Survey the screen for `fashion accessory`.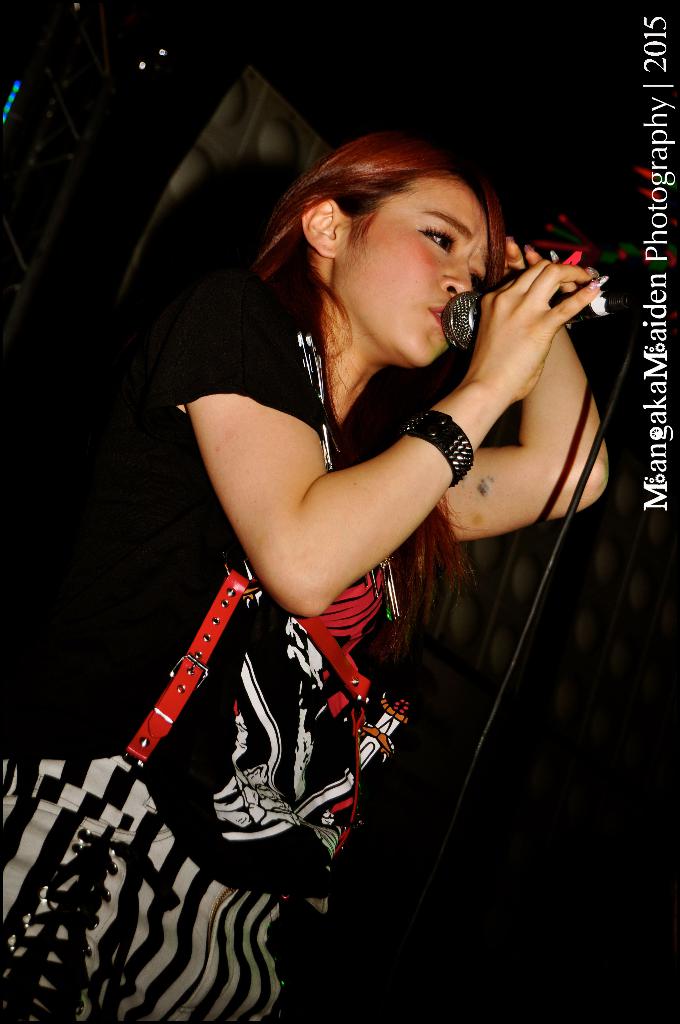
Survey found: l=118, t=536, r=419, b=909.
